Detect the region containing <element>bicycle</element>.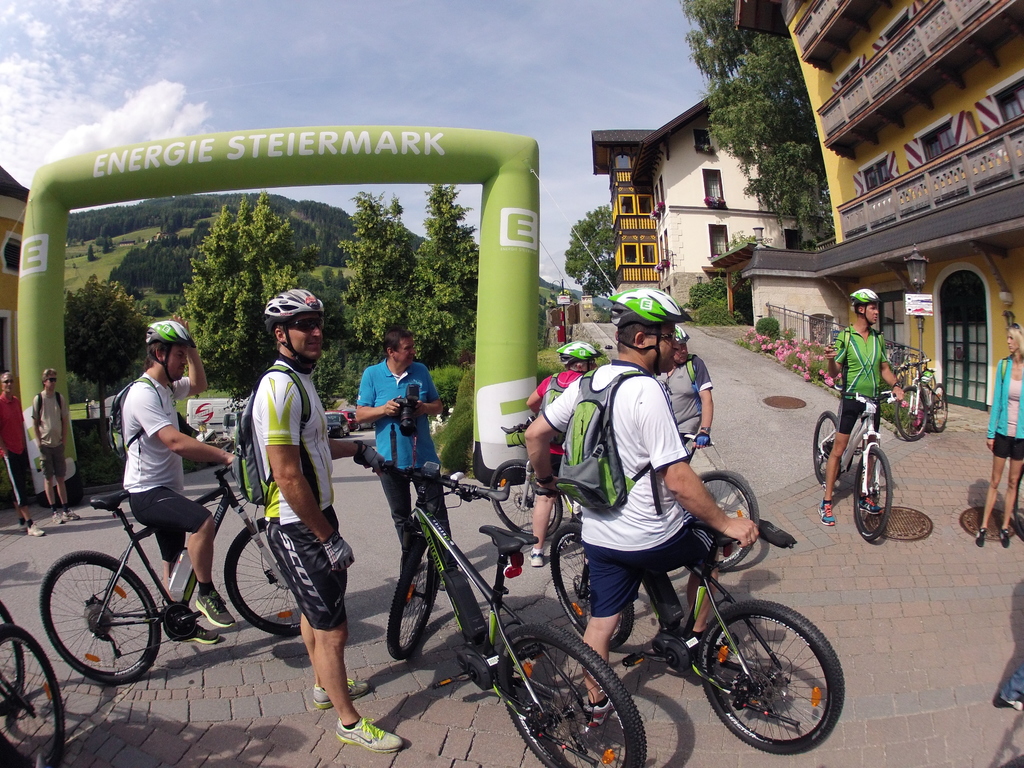
34/461/350/687.
